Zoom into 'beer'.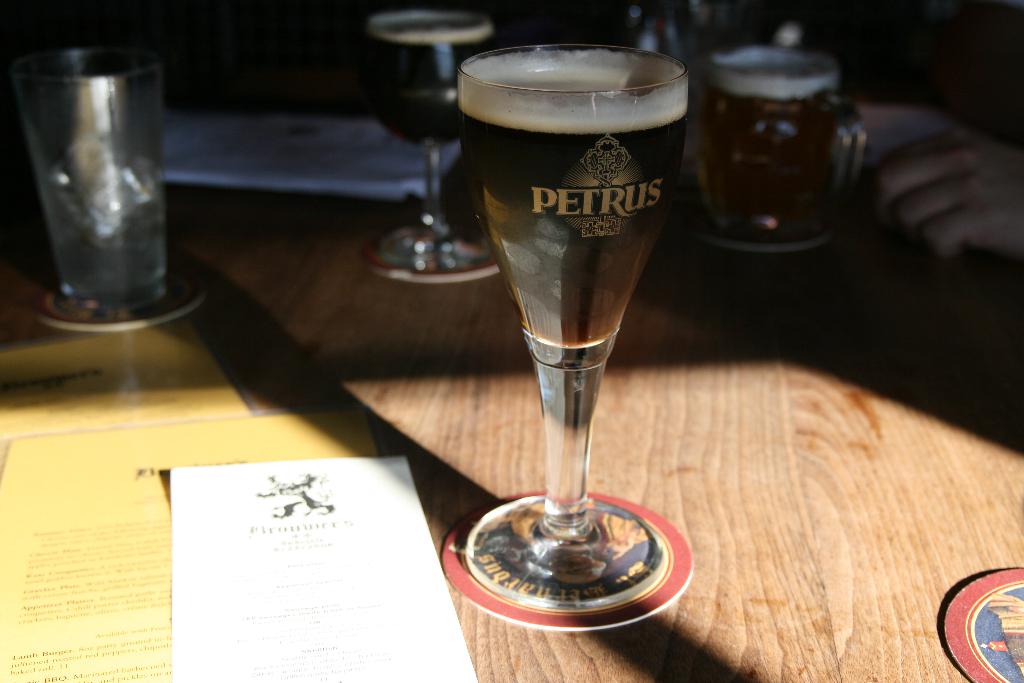
Zoom target: 346,0,515,302.
